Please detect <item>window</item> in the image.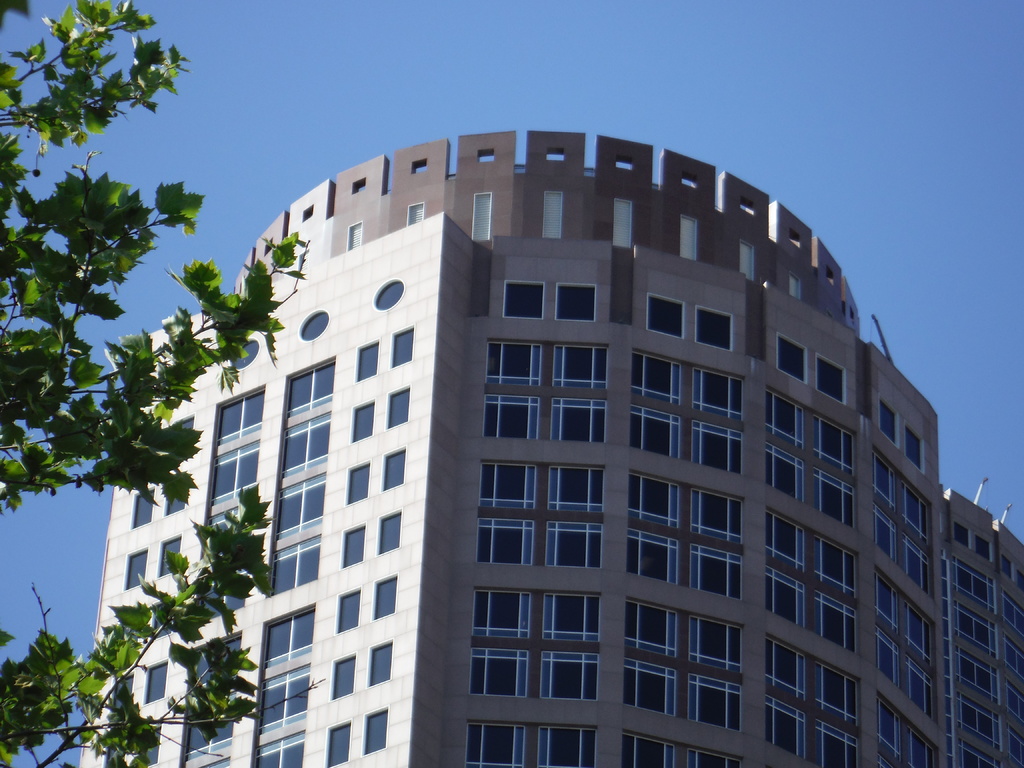
detection(618, 592, 684, 654).
